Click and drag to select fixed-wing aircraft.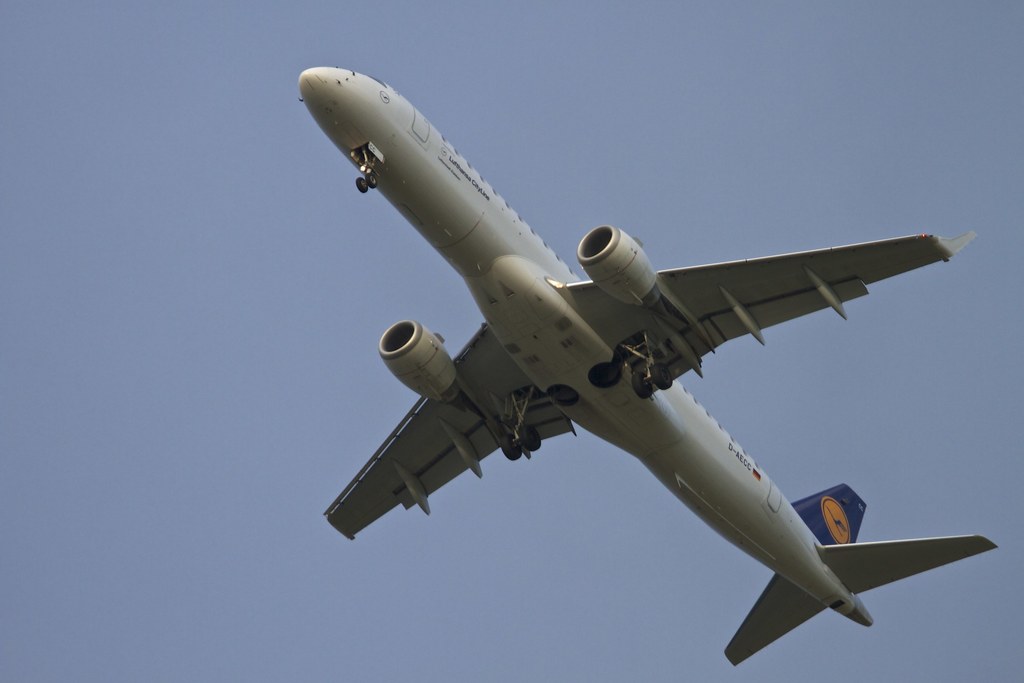
Selection: x1=294 y1=68 x2=1002 y2=672.
